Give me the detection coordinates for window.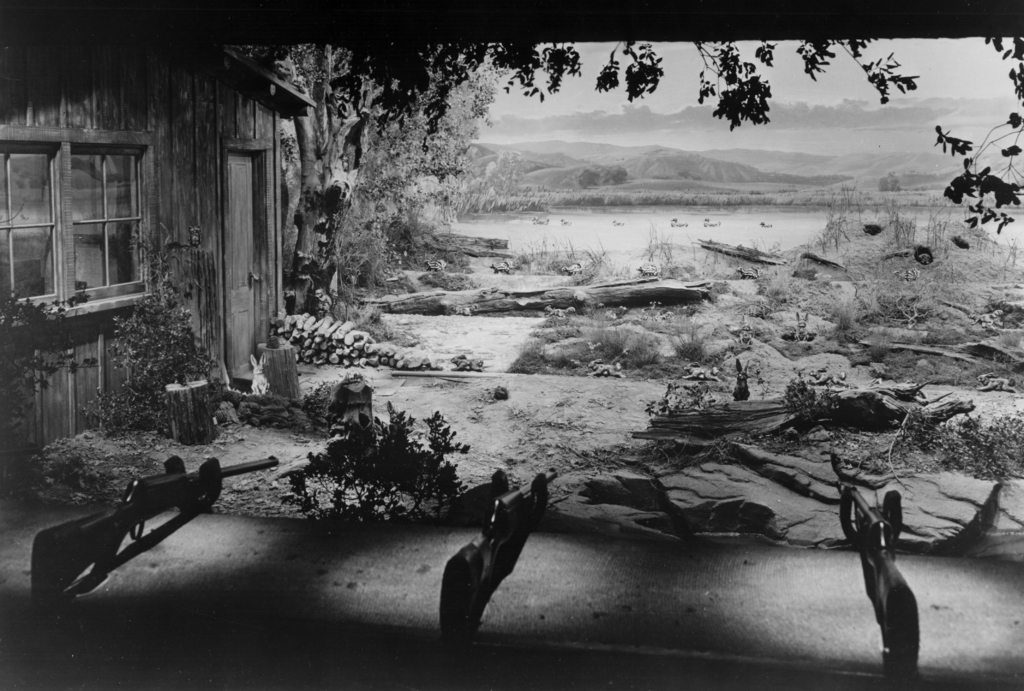
l=0, t=131, r=143, b=311.
